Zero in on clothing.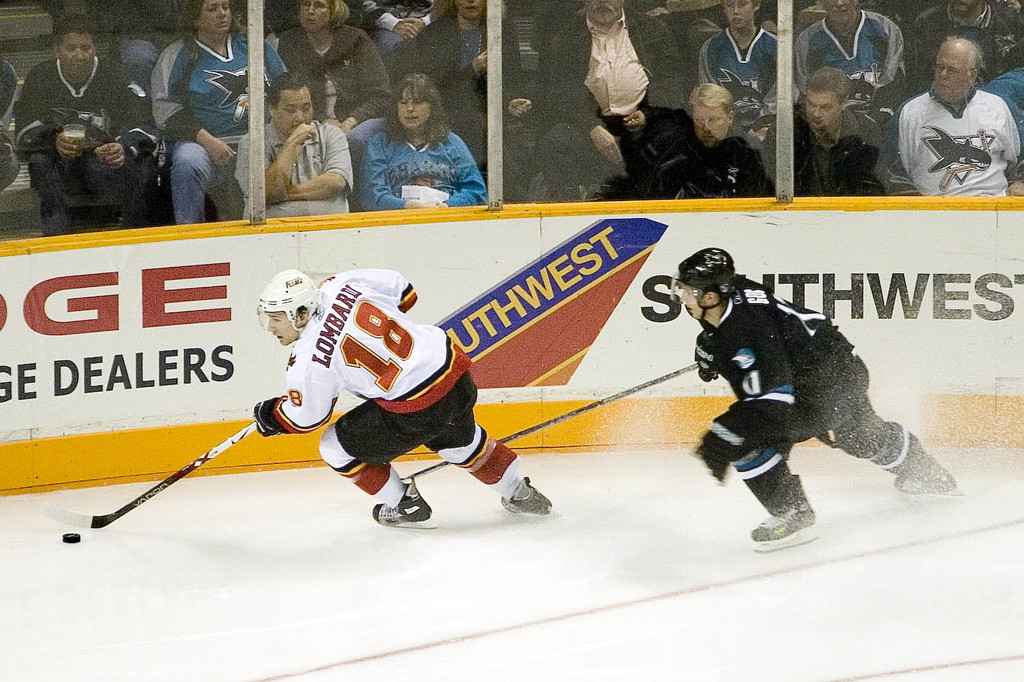
Zeroed in: (704, 21, 793, 151).
